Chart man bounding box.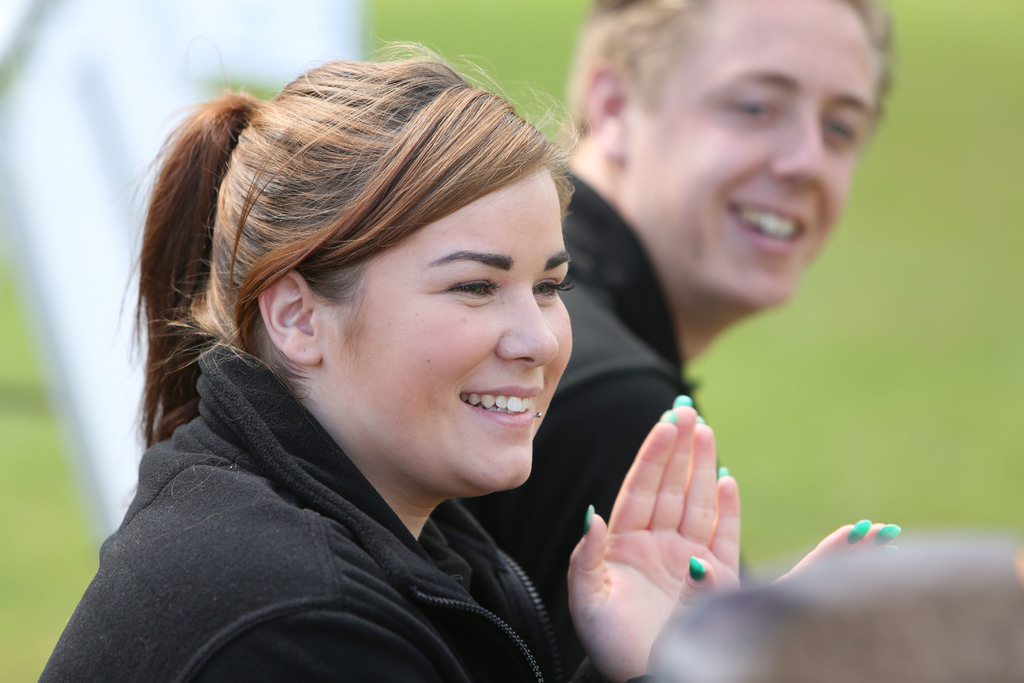
Charted: (x1=457, y1=0, x2=904, y2=643).
